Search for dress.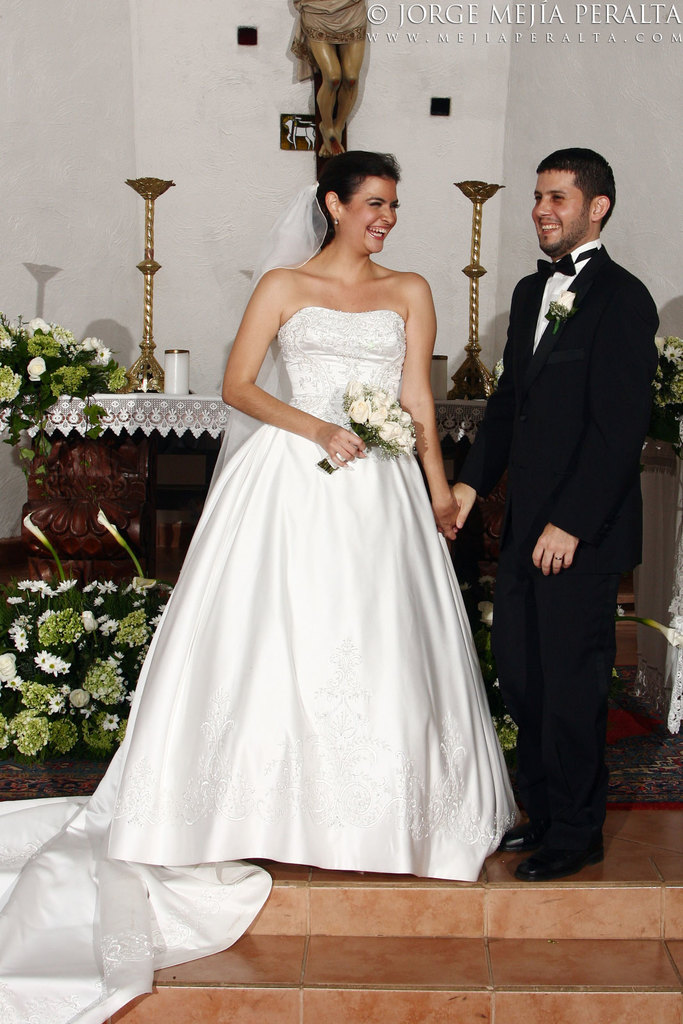
Found at l=0, t=307, r=531, b=1023.
